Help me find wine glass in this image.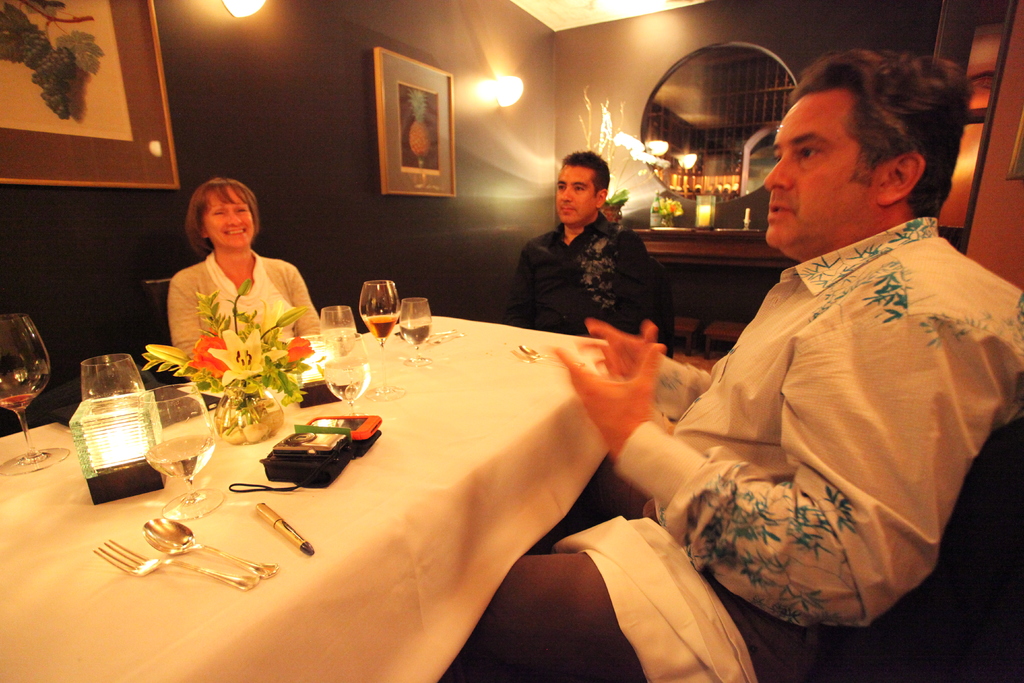
Found it: 0,314,69,472.
